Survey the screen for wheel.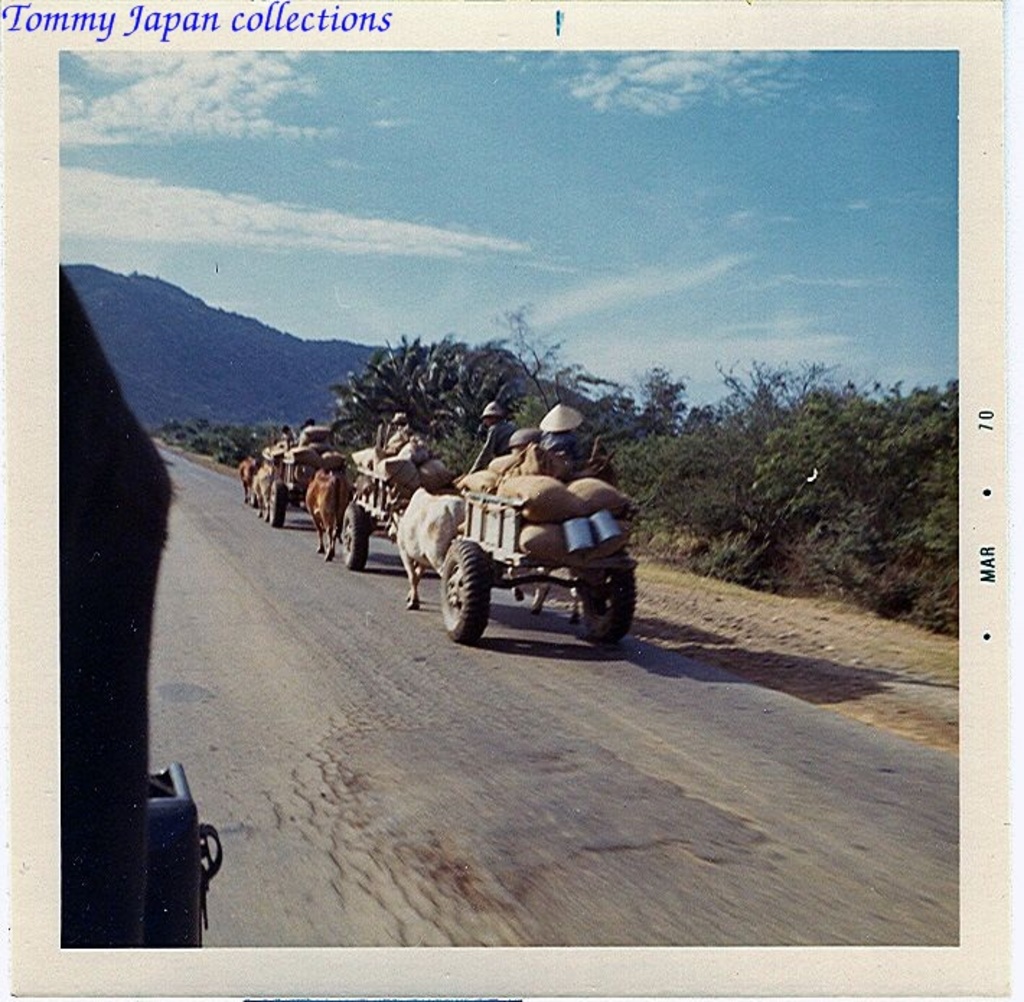
Survey found: detection(336, 502, 375, 574).
